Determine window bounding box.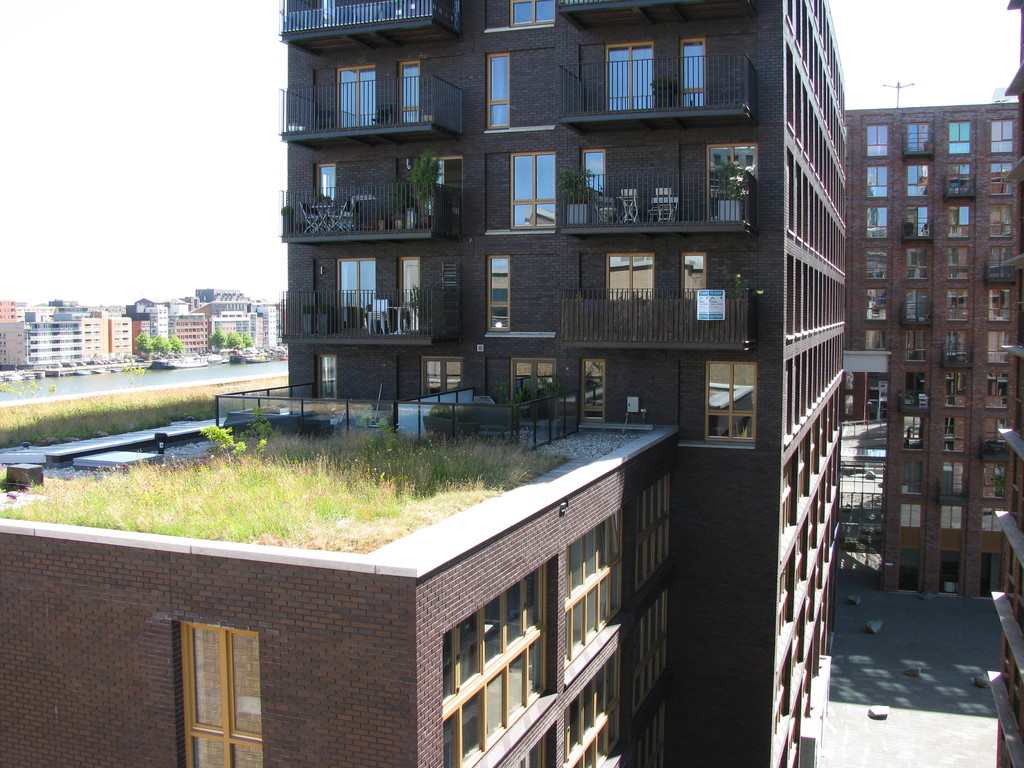
Determined: {"x1": 867, "y1": 290, "x2": 886, "y2": 324}.
